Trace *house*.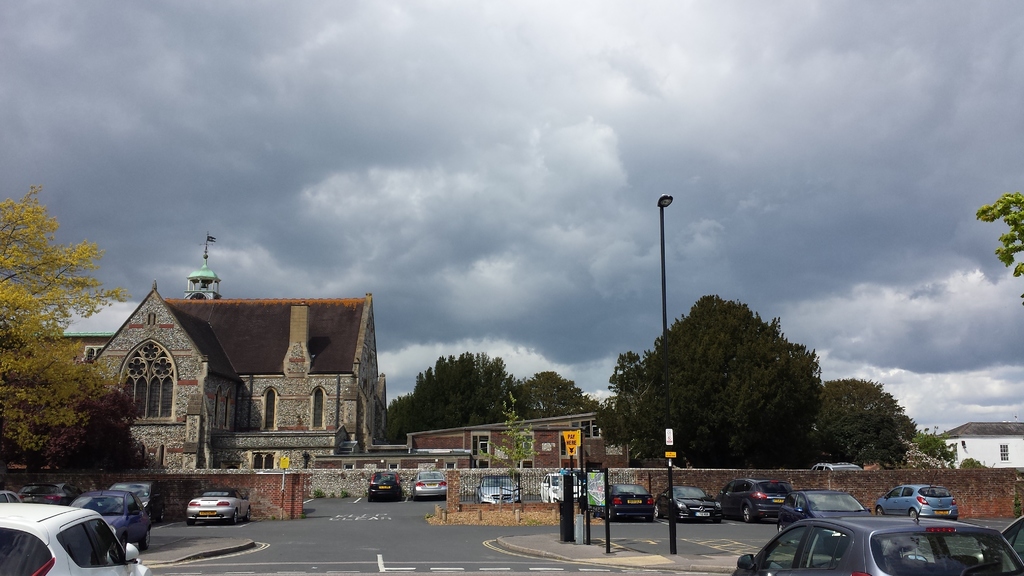
Traced to BBox(940, 414, 1023, 476).
